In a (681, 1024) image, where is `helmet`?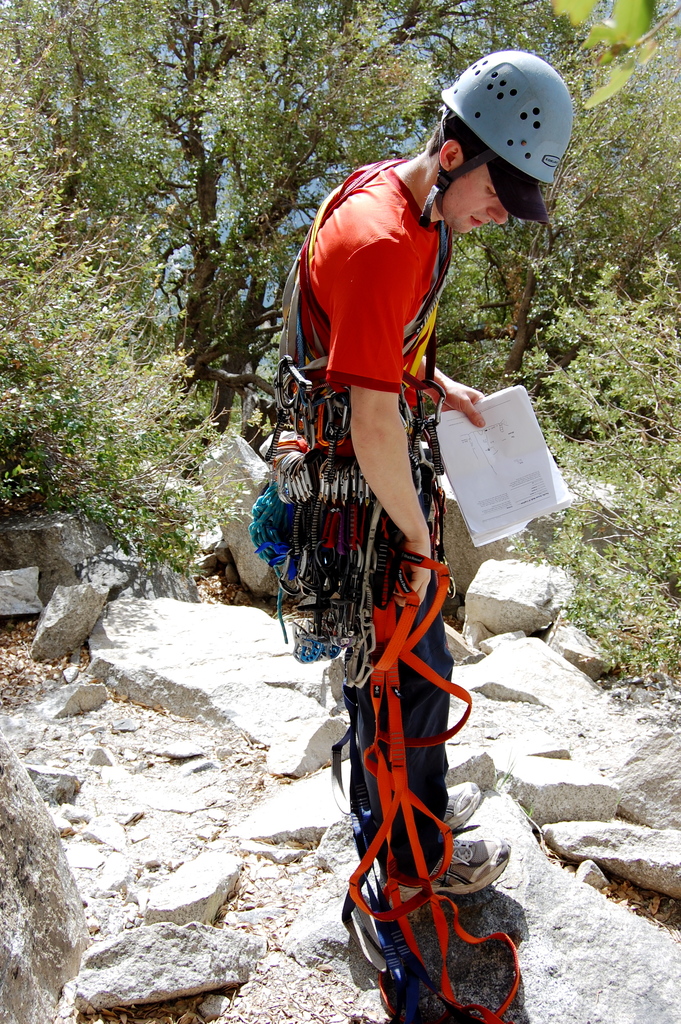
select_region(425, 40, 570, 234).
